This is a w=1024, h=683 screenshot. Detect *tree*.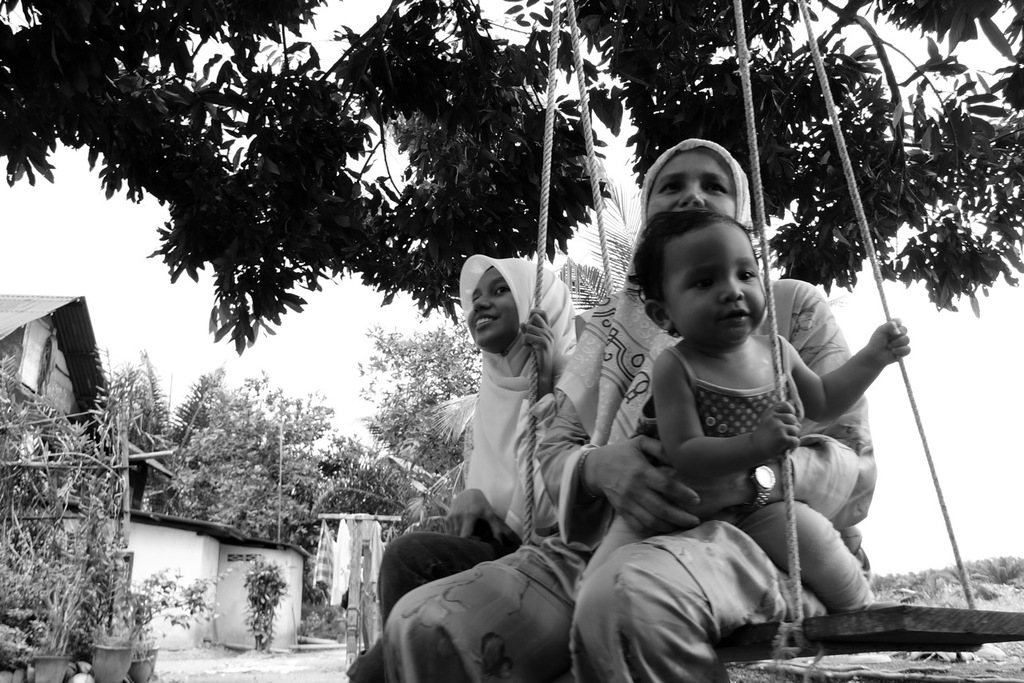
pyautogui.locateOnScreen(0, 0, 1023, 355).
